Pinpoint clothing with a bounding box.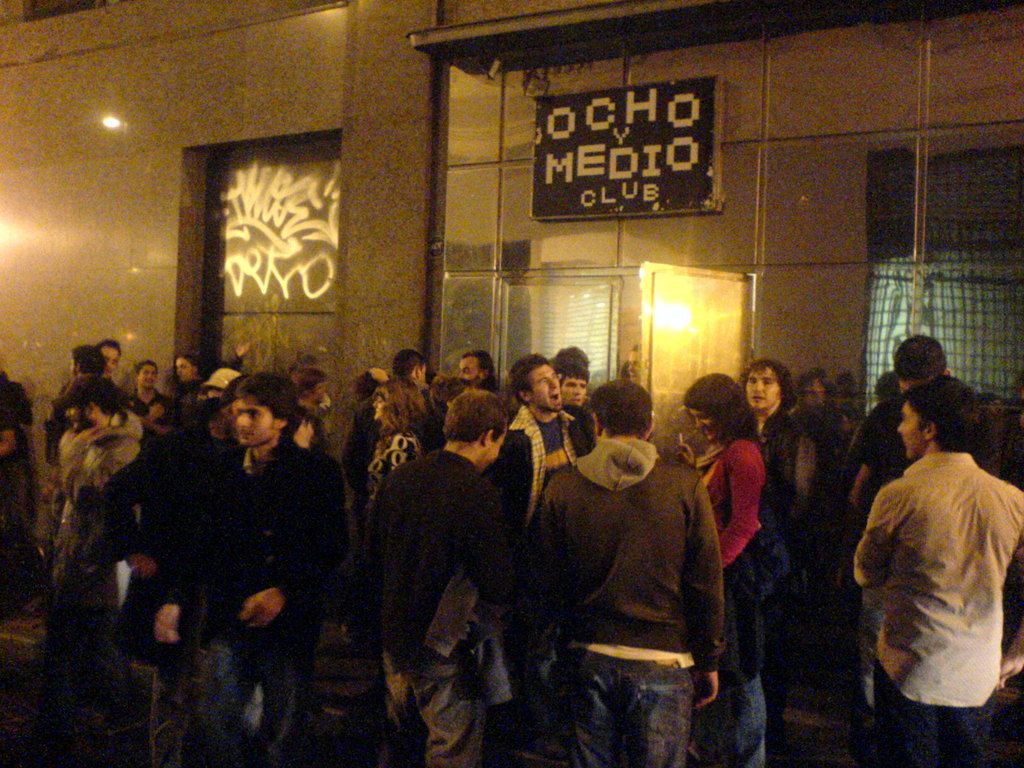
(x1=204, y1=430, x2=350, y2=758).
